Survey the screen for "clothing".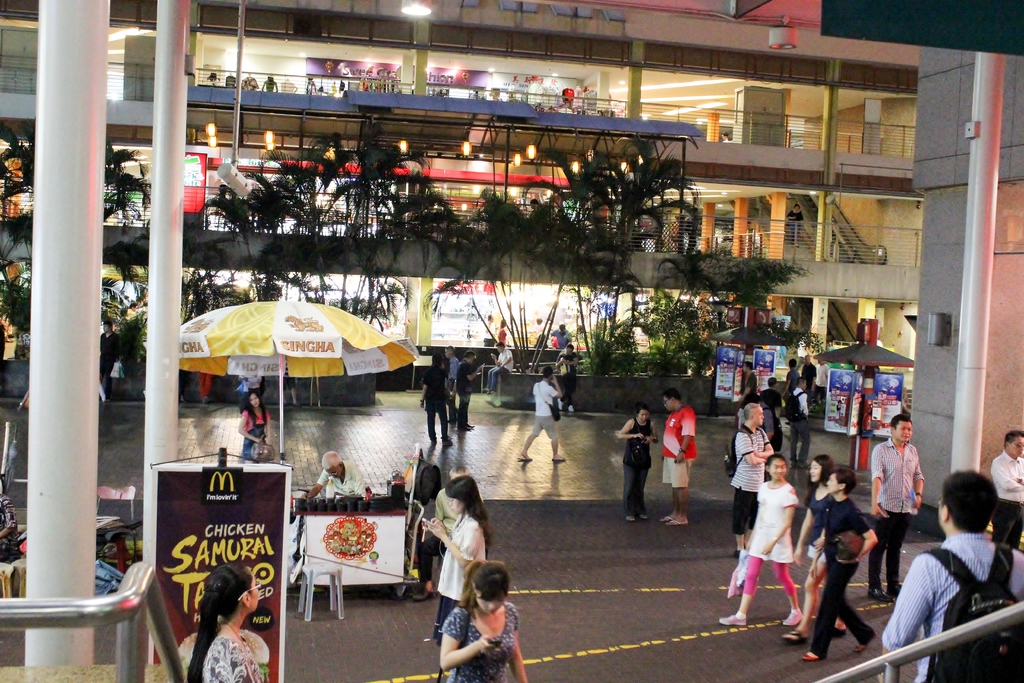
Survey found: <box>422,368,449,441</box>.
